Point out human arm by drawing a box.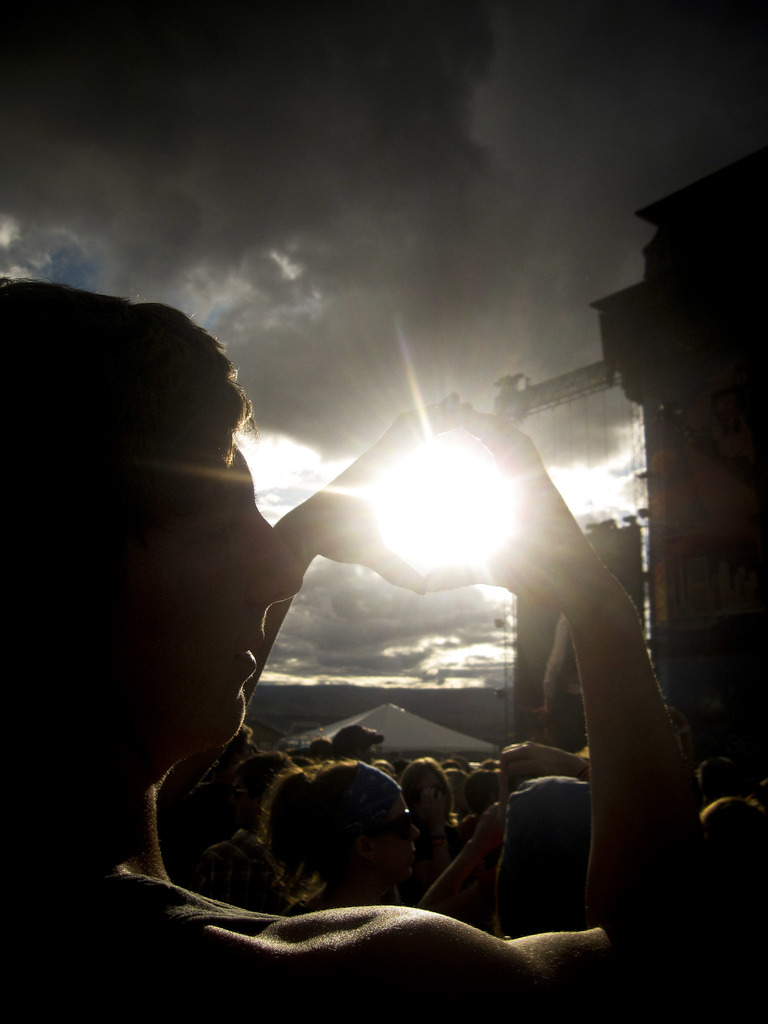
<box>171,424,429,790</box>.
